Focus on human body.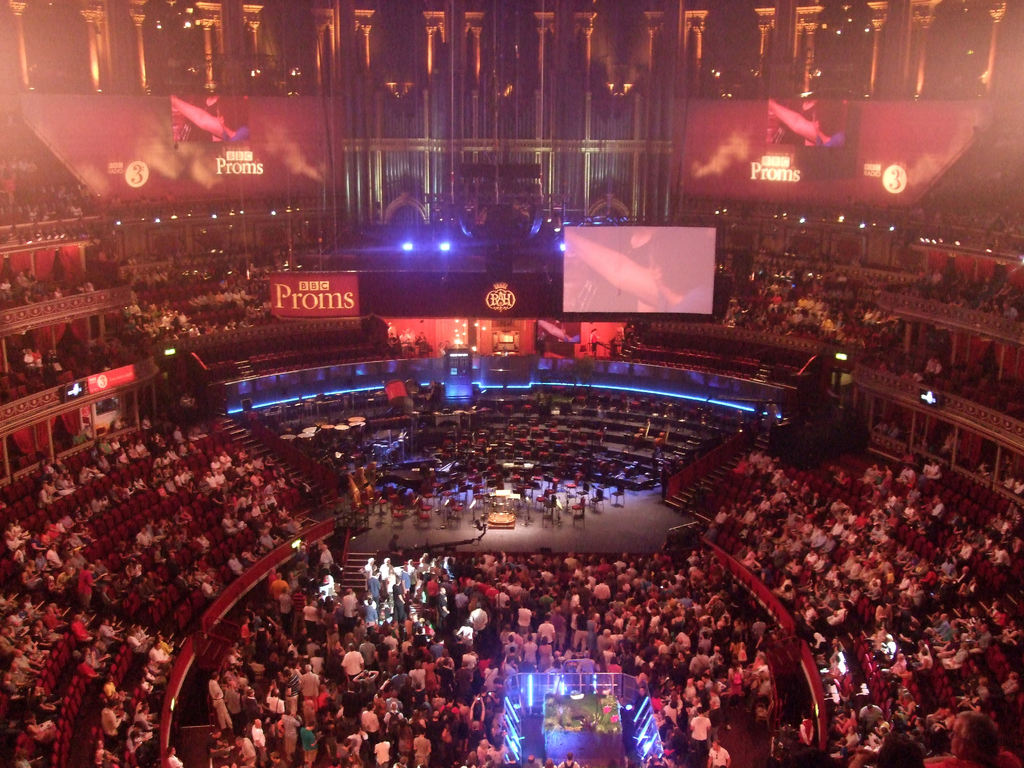
Focused at BBox(825, 463, 833, 481).
